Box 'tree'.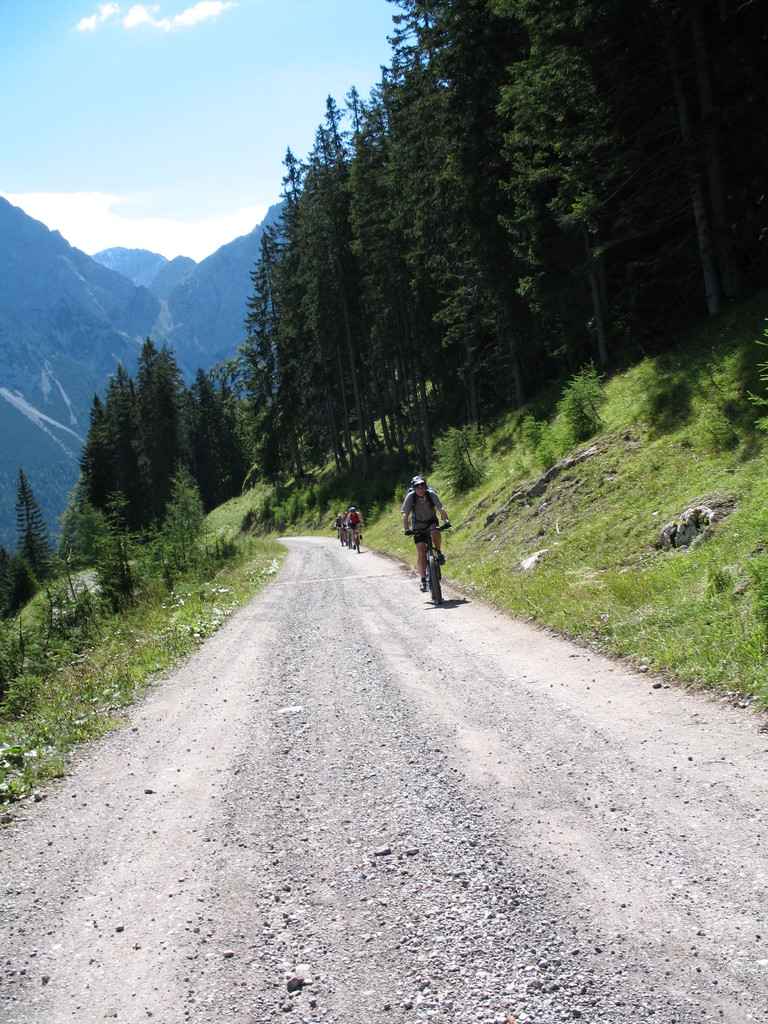
0, 550, 48, 629.
